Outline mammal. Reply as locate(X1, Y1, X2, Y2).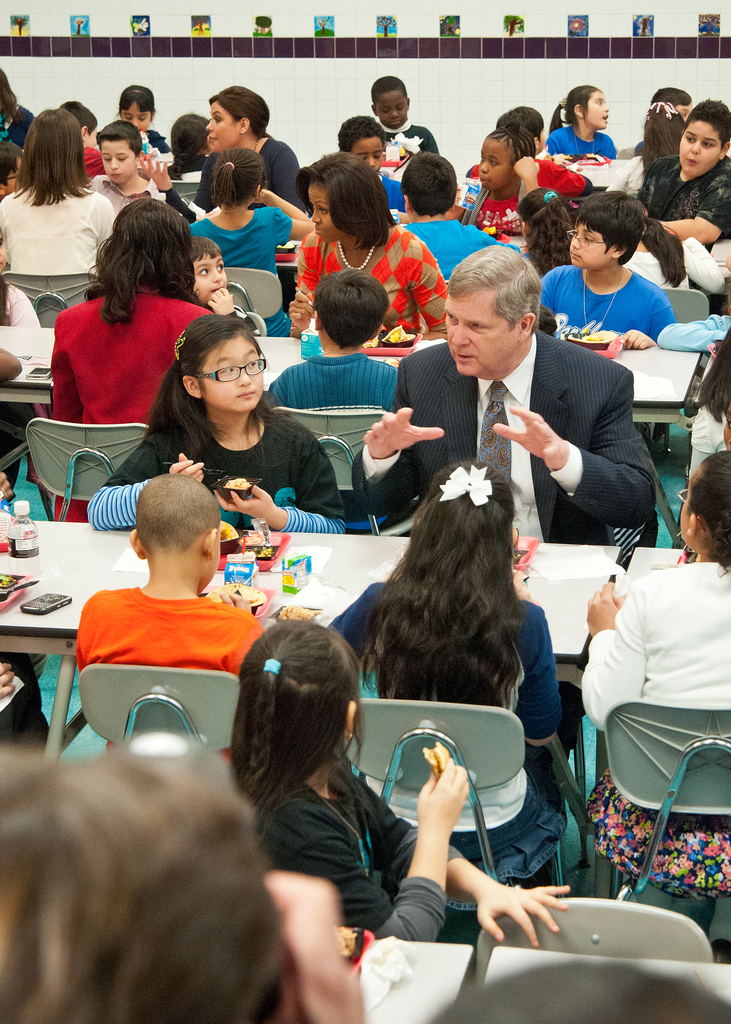
locate(417, 956, 730, 1023).
